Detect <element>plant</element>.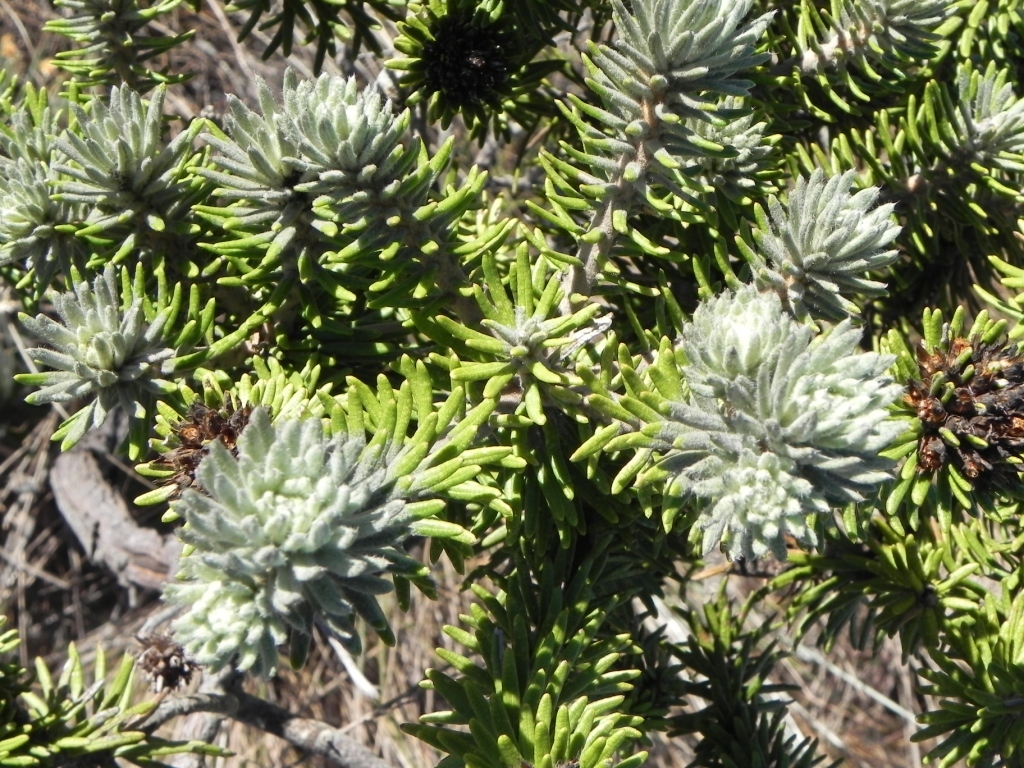
Detected at {"left": 0, "top": 634, "right": 214, "bottom": 767}.
